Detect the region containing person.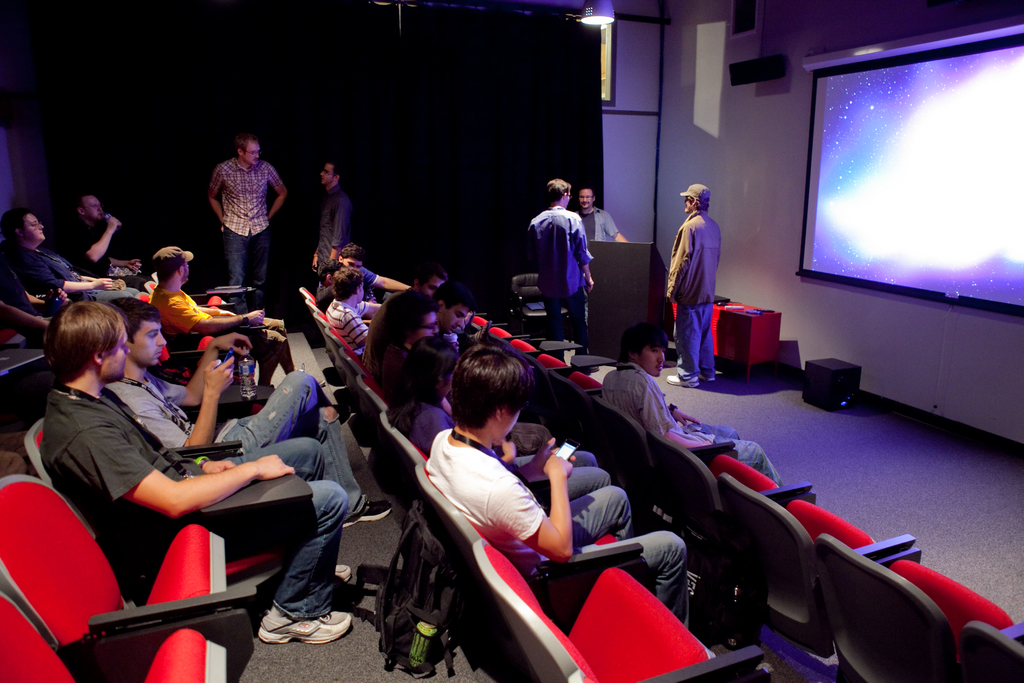
203, 133, 285, 311.
